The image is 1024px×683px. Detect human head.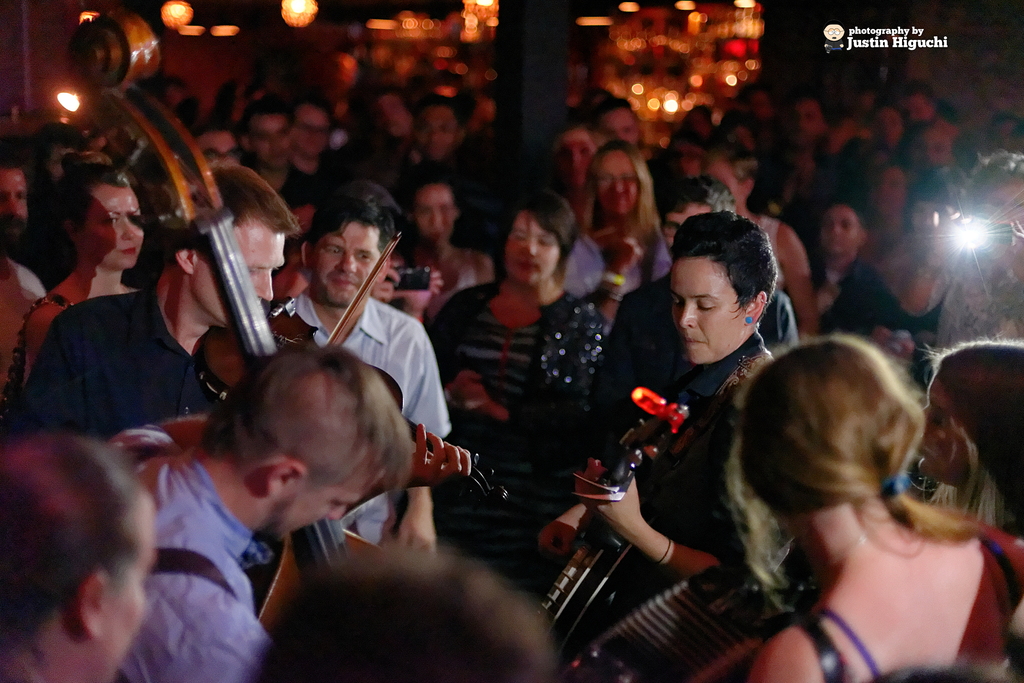
Detection: l=700, t=147, r=761, b=207.
